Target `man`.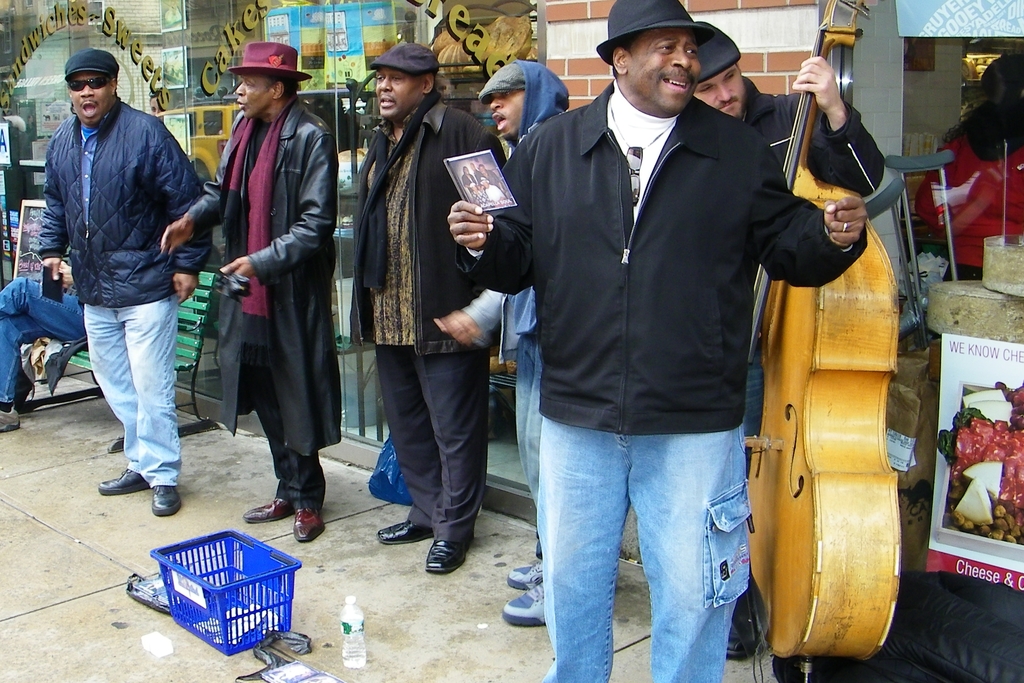
Target region: l=470, t=160, r=485, b=185.
